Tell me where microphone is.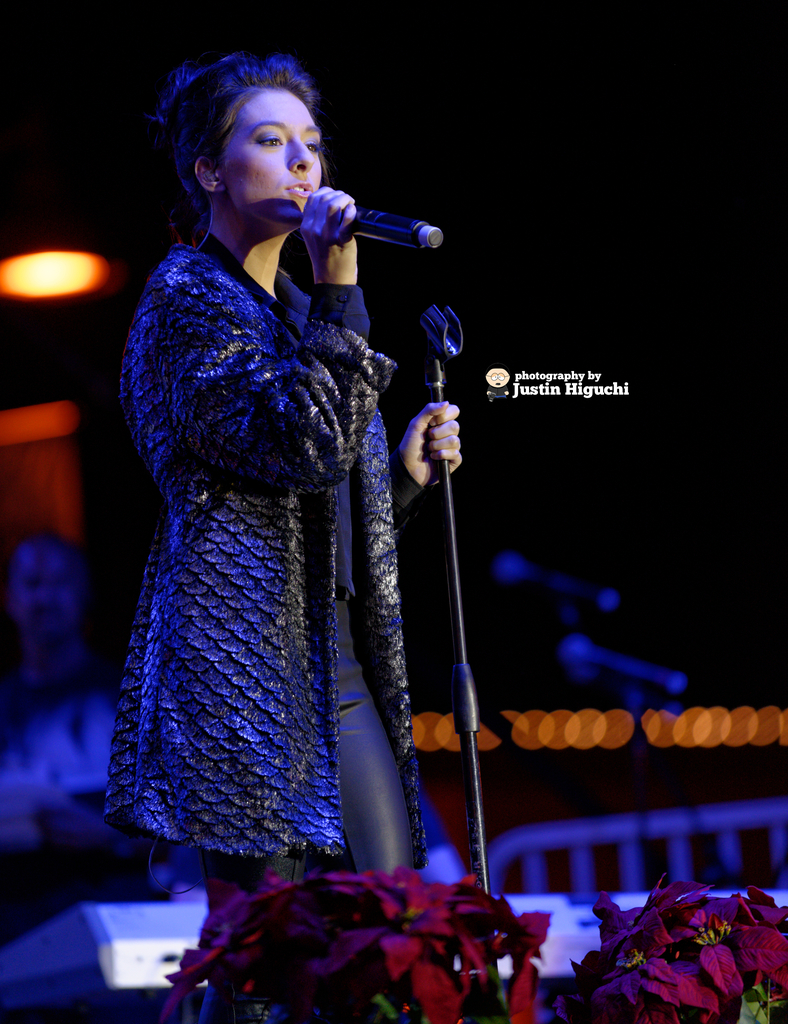
microphone is at l=493, t=547, r=620, b=607.
